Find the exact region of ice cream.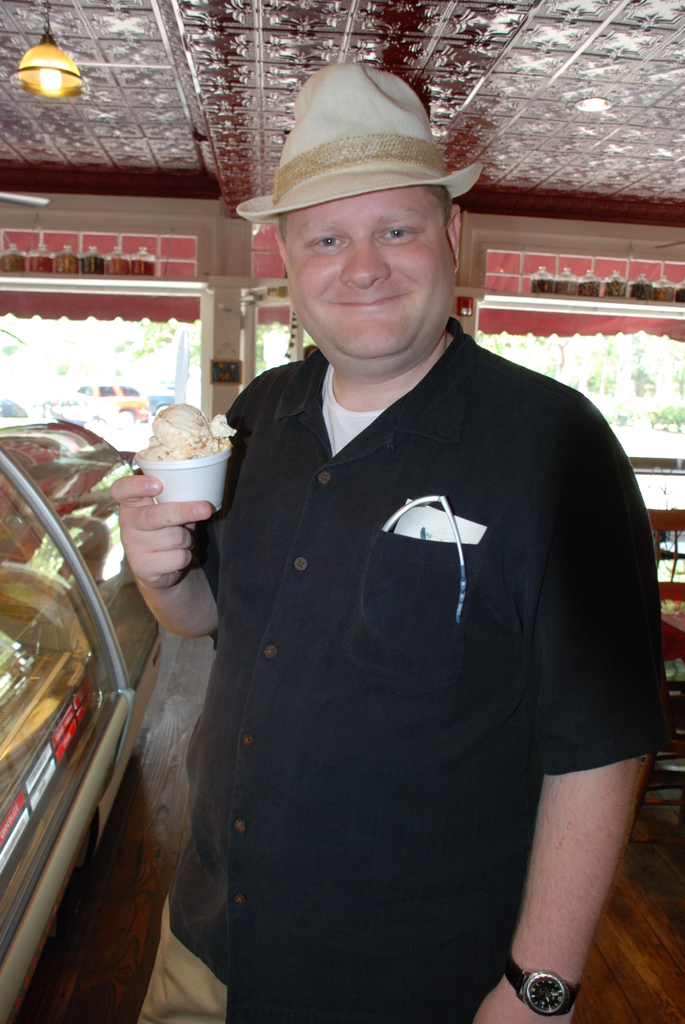
Exact region: (131,401,230,483).
